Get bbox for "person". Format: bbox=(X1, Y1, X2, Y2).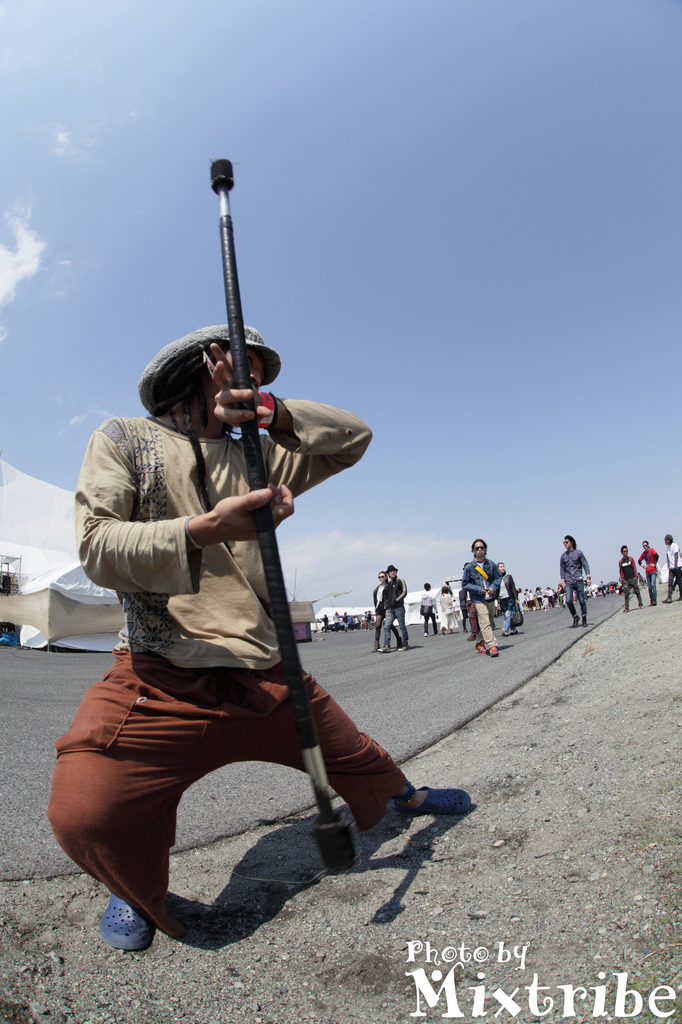
bbox=(617, 542, 652, 615).
